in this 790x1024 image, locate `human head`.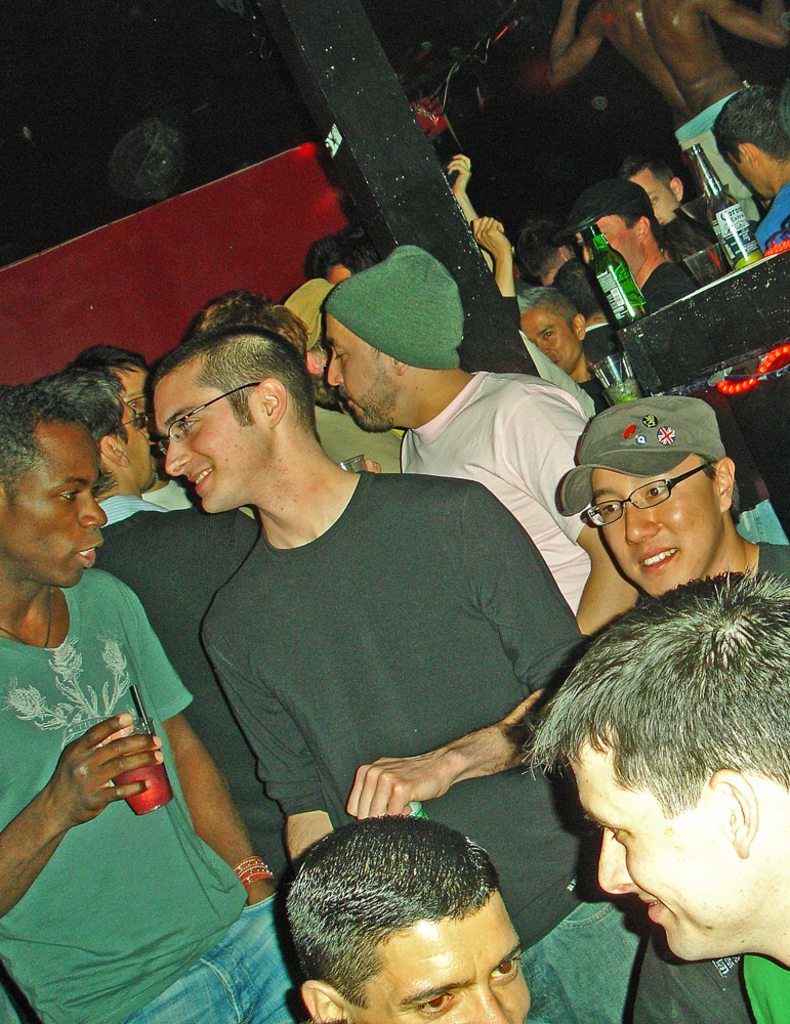
Bounding box: rect(148, 326, 315, 515).
